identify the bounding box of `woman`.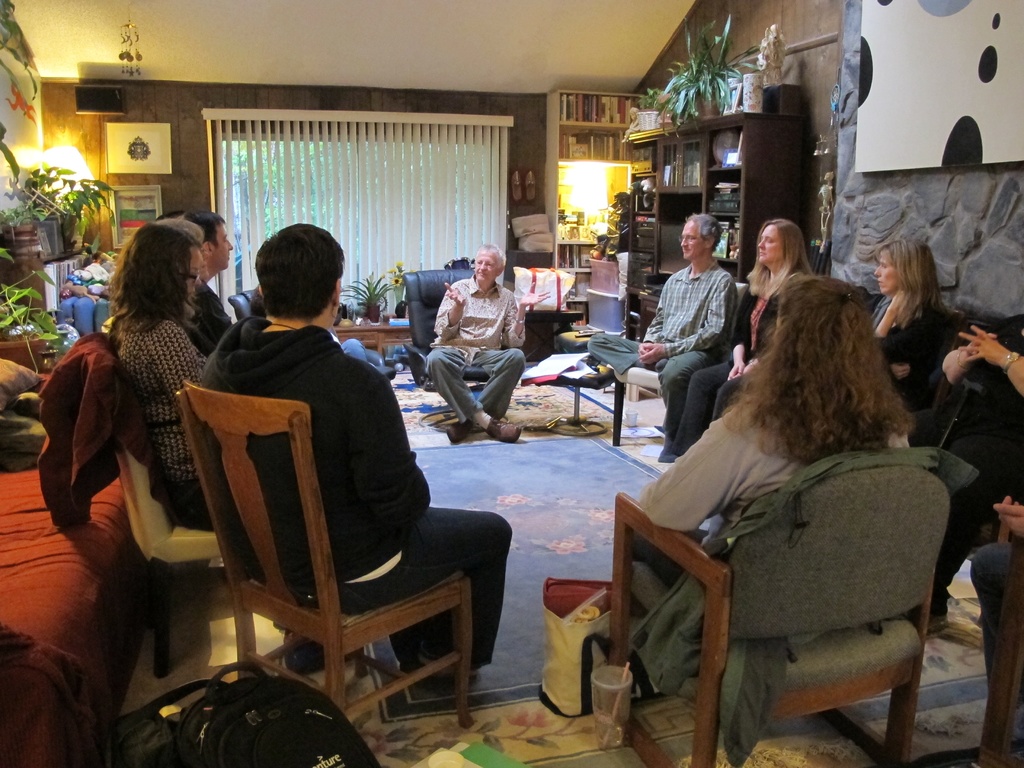
[101, 216, 243, 541].
